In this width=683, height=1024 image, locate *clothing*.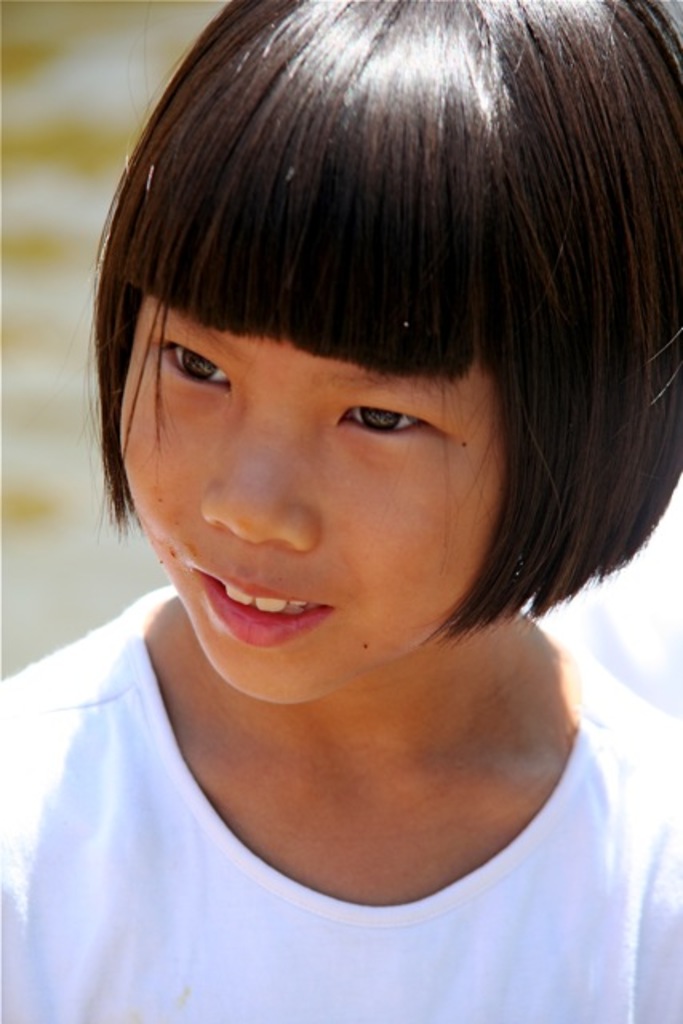
Bounding box: region(0, 584, 681, 1022).
